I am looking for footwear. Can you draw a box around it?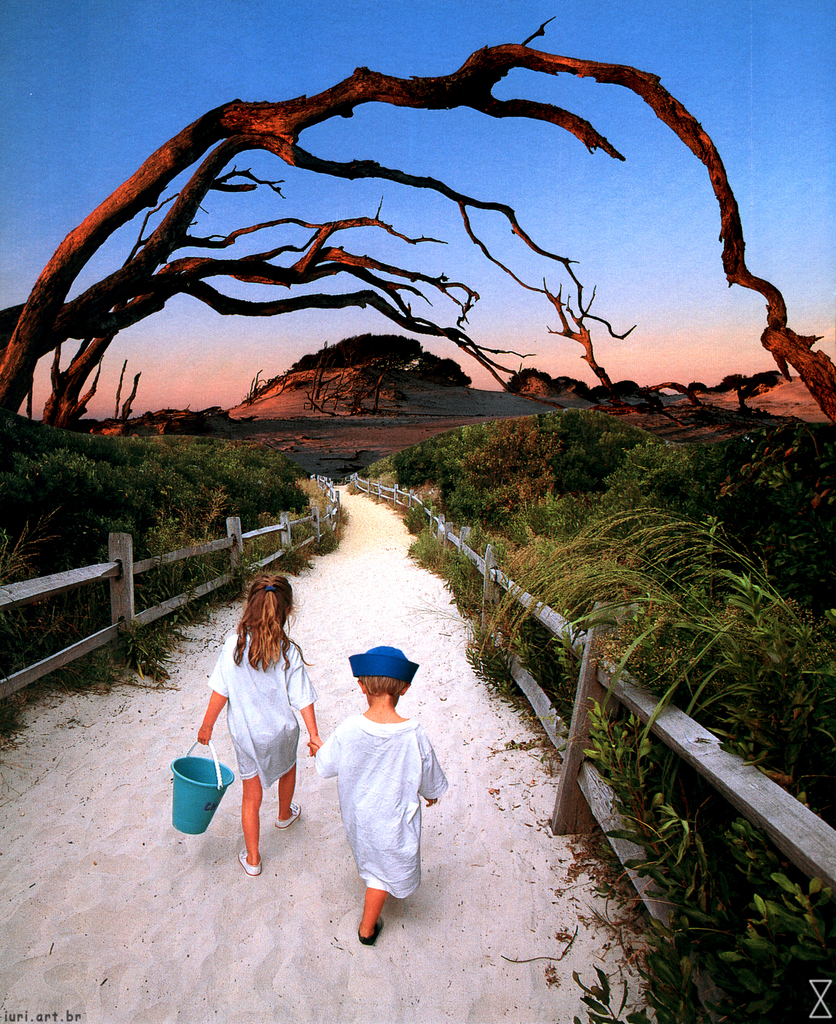
Sure, the bounding box is {"x1": 355, "y1": 915, "x2": 383, "y2": 944}.
